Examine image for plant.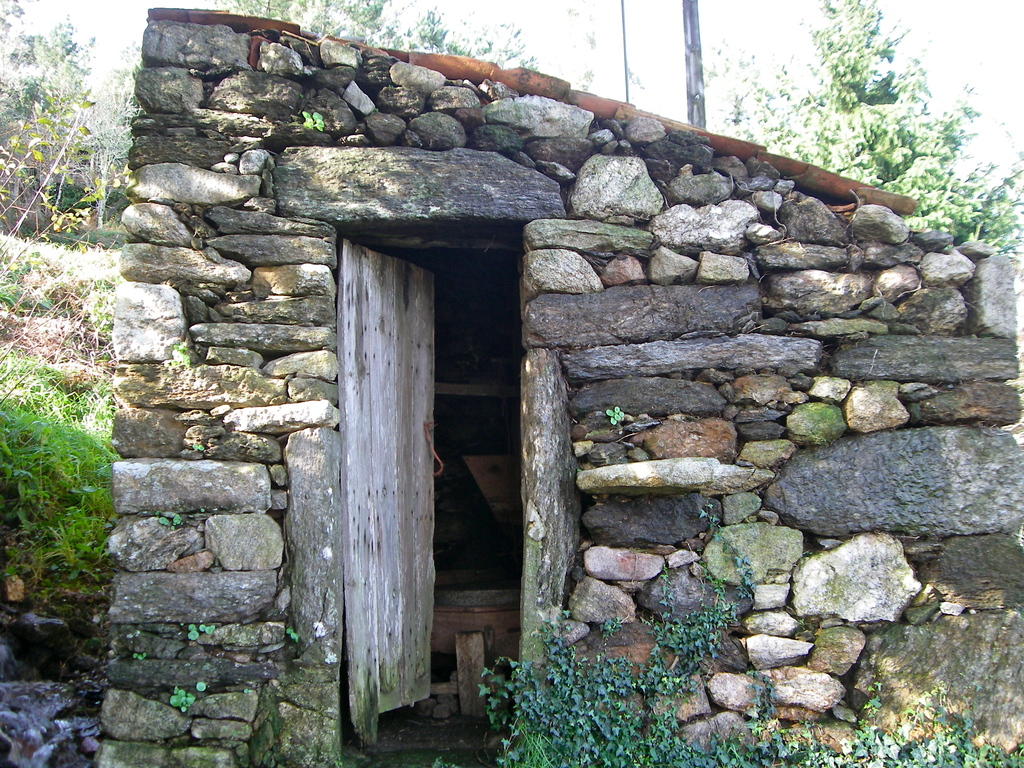
Examination result: [190,627,198,637].
